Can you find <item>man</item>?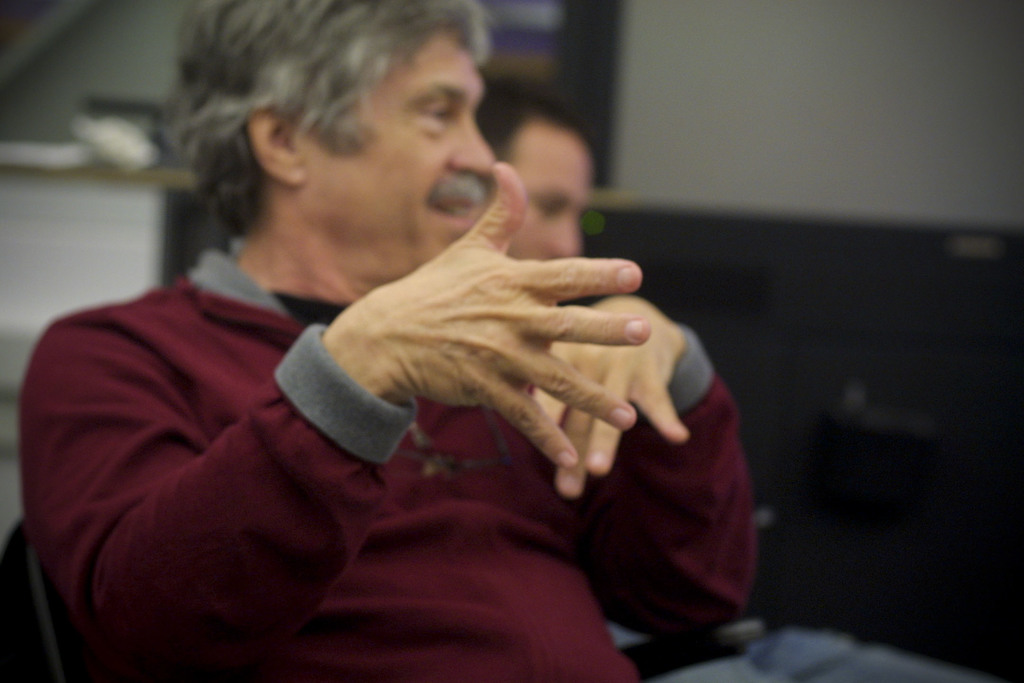
Yes, bounding box: (x1=475, y1=62, x2=604, y2=265).
